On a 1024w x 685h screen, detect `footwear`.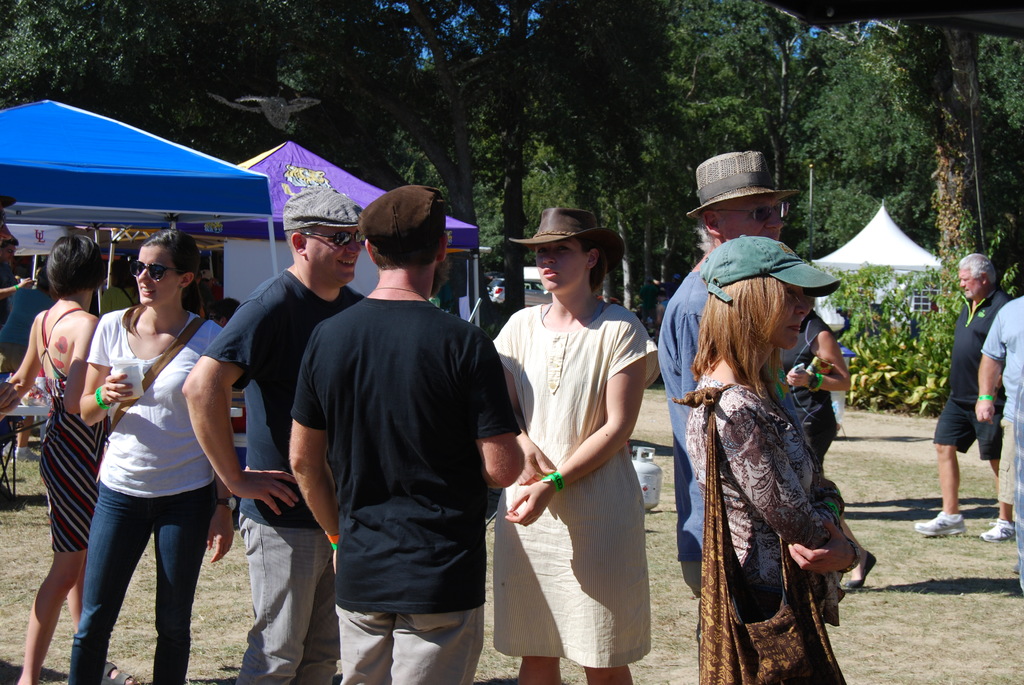
844 548 876 589.
